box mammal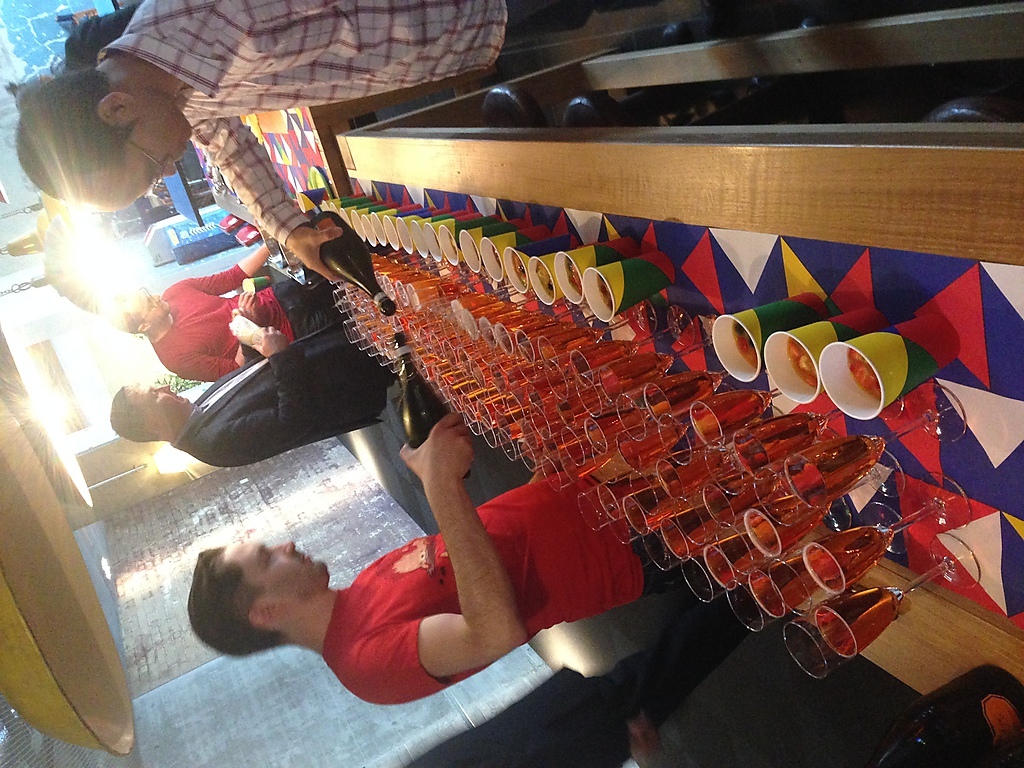
l=106, t=319, r=399, b=469
